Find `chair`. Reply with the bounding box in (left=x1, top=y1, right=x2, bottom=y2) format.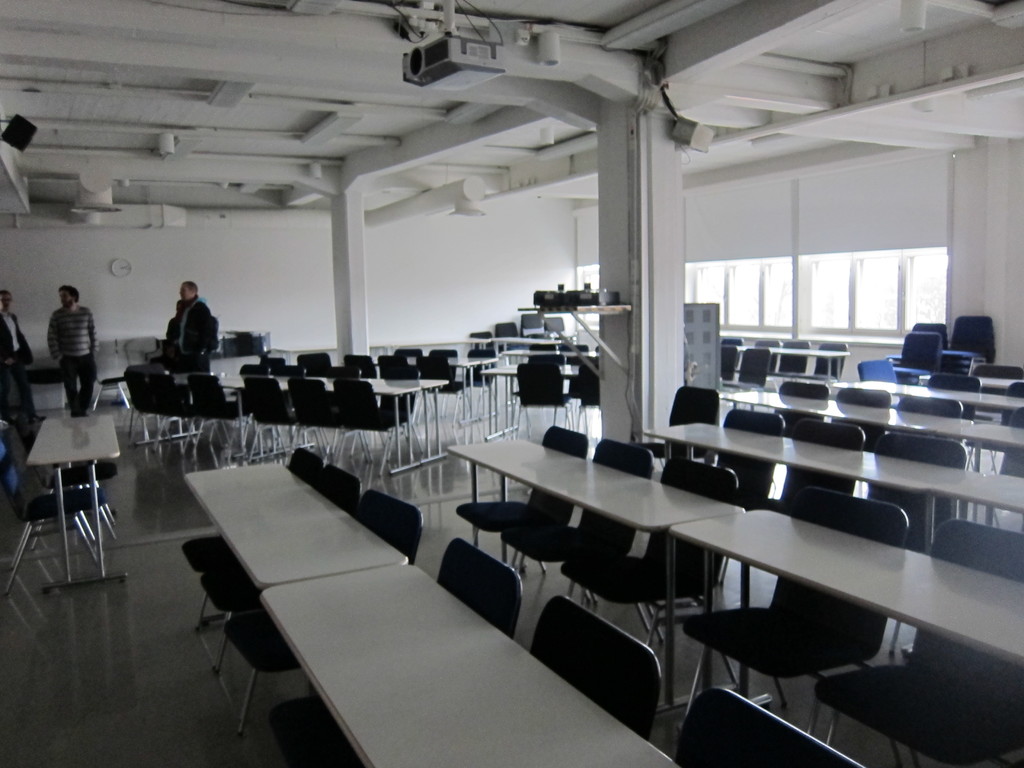
(left=773, top=420, right=867, bottom=512).
